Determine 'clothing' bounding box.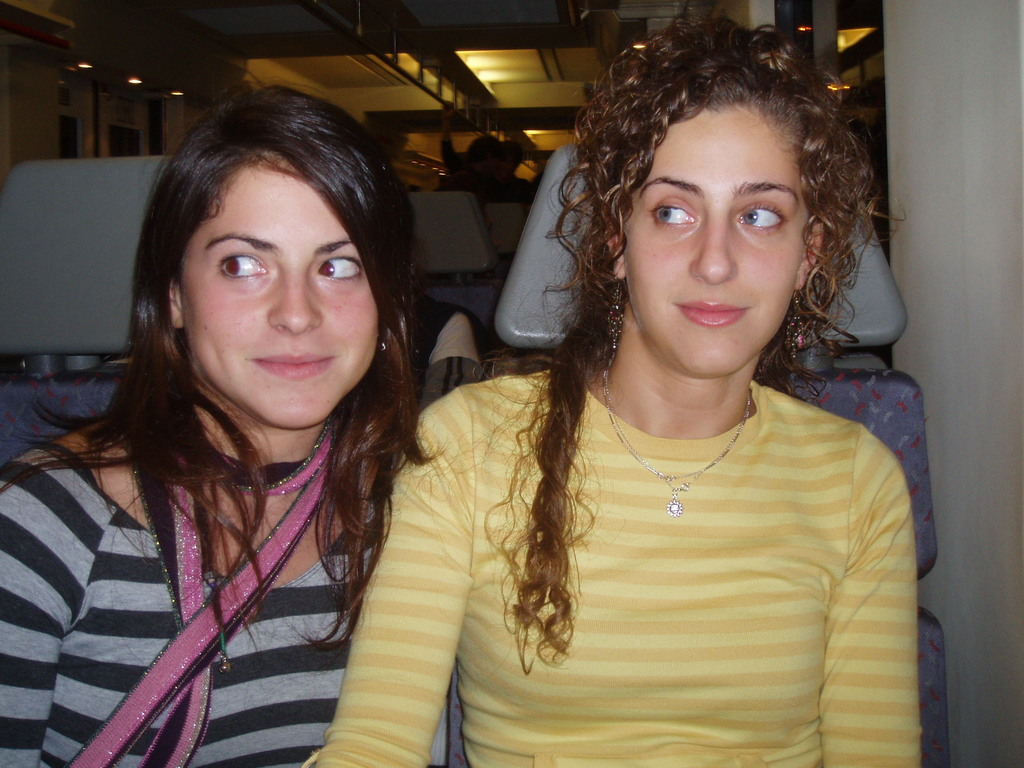
Determined: crop(8, 415, 486, 767).
